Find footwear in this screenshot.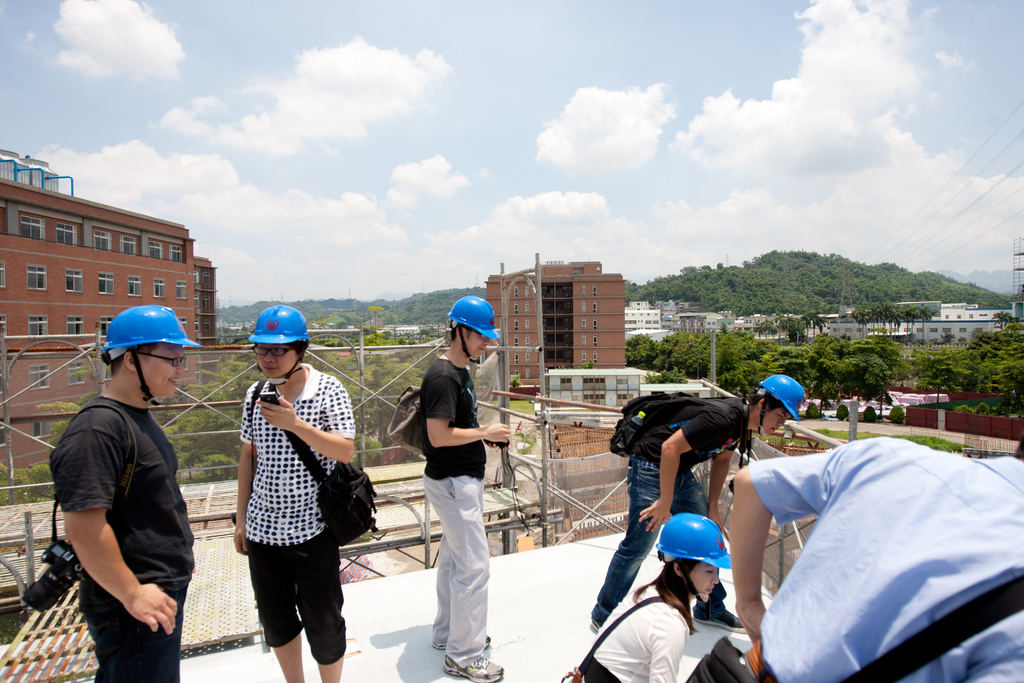
The bounding box for footwear is (428, 634, 495, 648).
